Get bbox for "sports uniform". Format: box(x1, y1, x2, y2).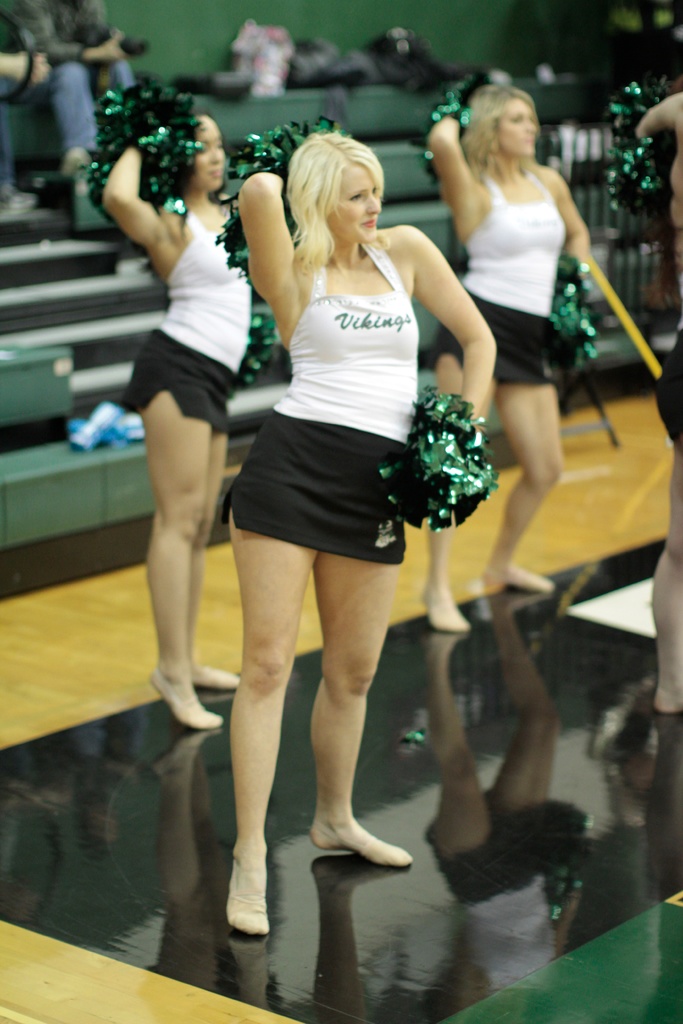
box(436, 152, 566, 399).
